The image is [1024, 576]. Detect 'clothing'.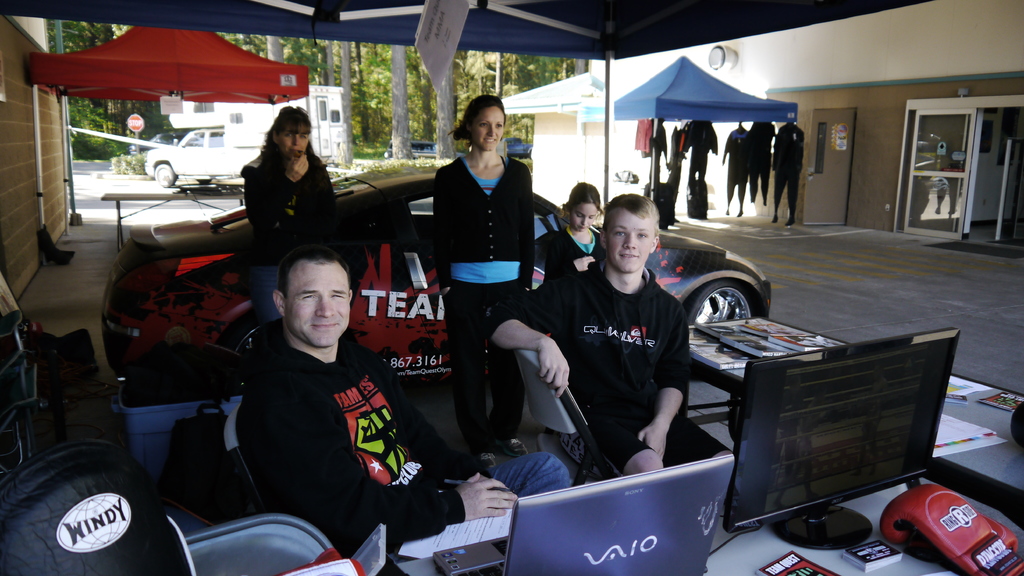
Detection: 241,339,477,575.
